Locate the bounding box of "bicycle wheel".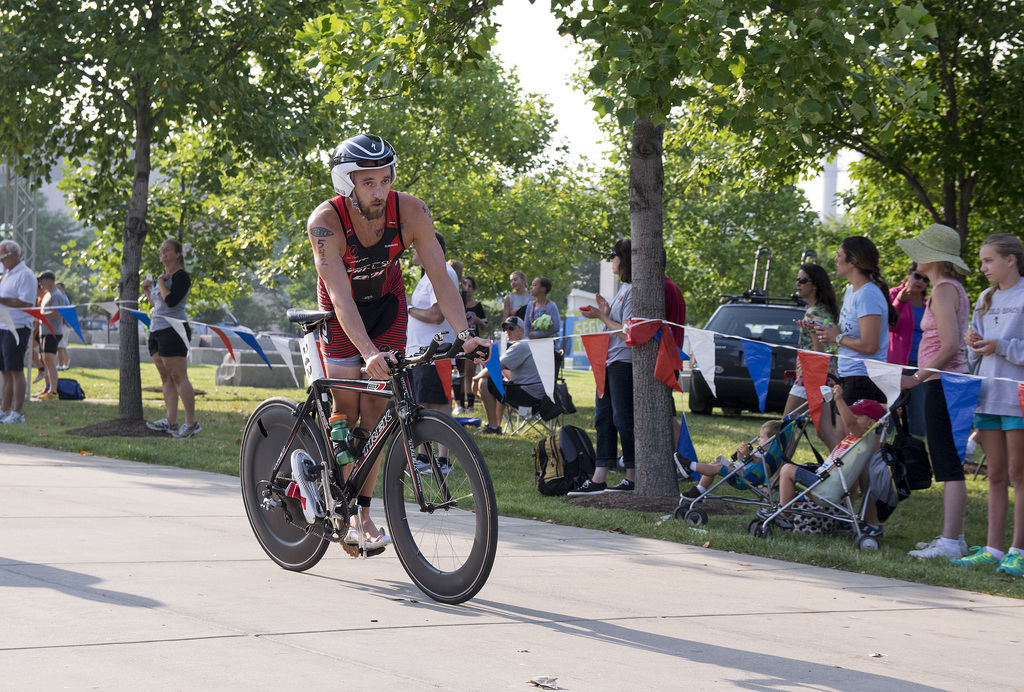
Bounding box: (left=363, top=407, right=488, bottom=604).
